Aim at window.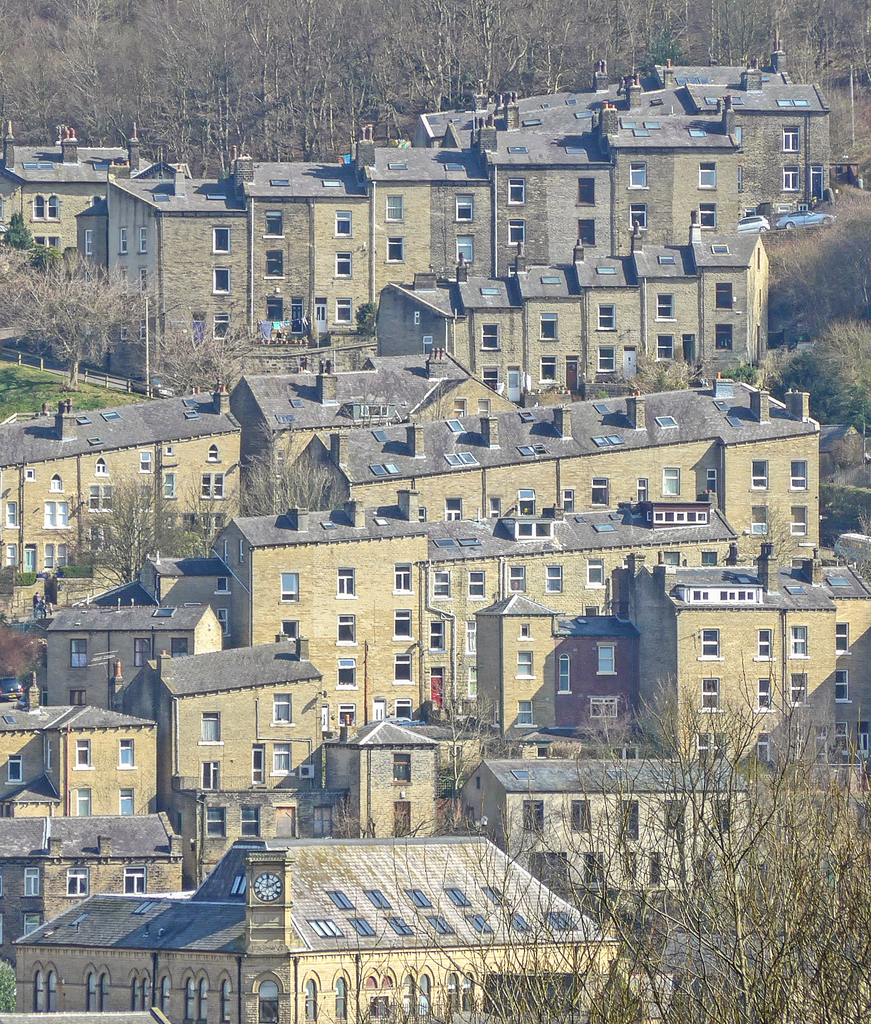
Aimed at {"left": 335, "top": 213, "right": 352, "bottom": 236}.
